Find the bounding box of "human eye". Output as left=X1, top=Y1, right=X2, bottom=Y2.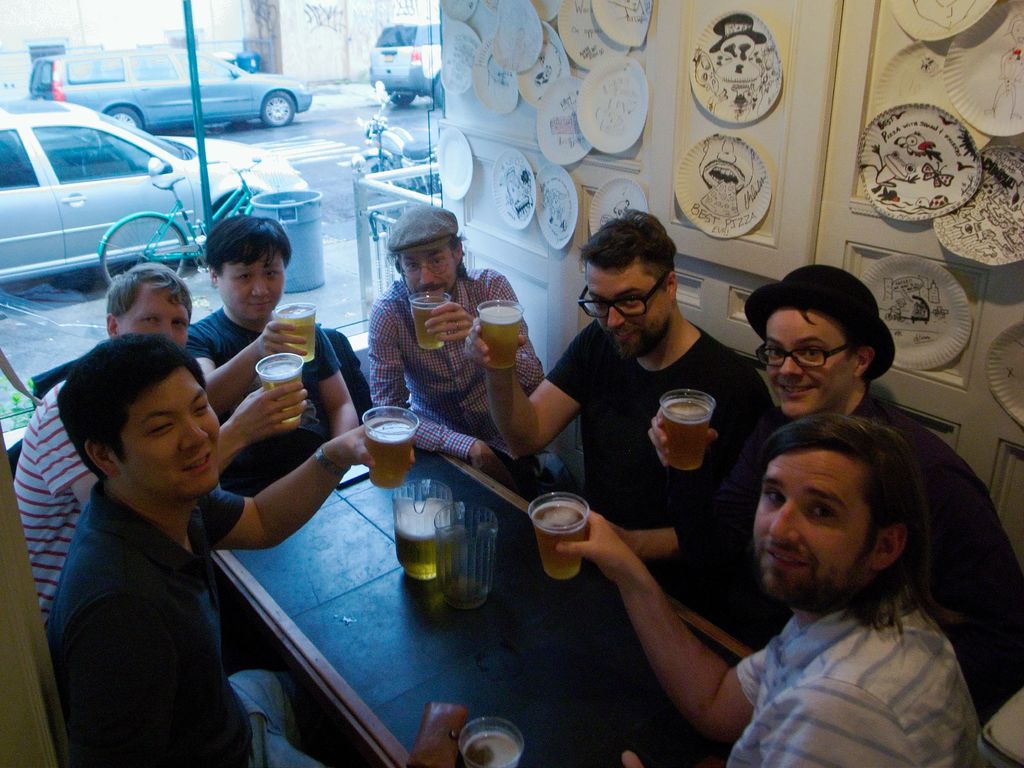
left=803, top=343, right=824, bottom=363.
